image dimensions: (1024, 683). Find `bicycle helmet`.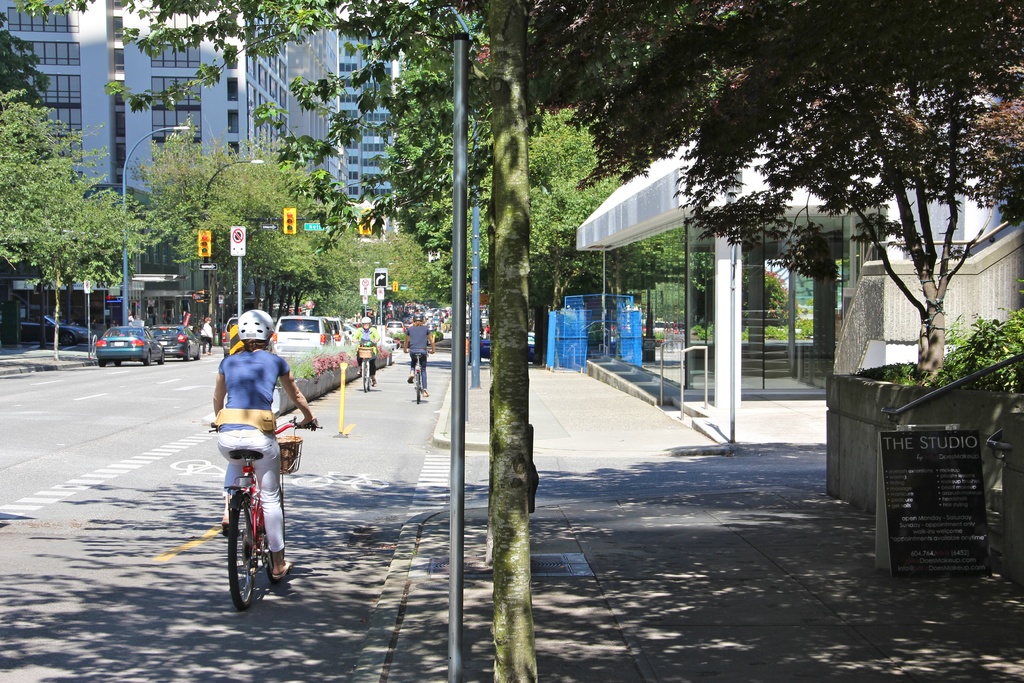
box(241, 315, 270, 337).
